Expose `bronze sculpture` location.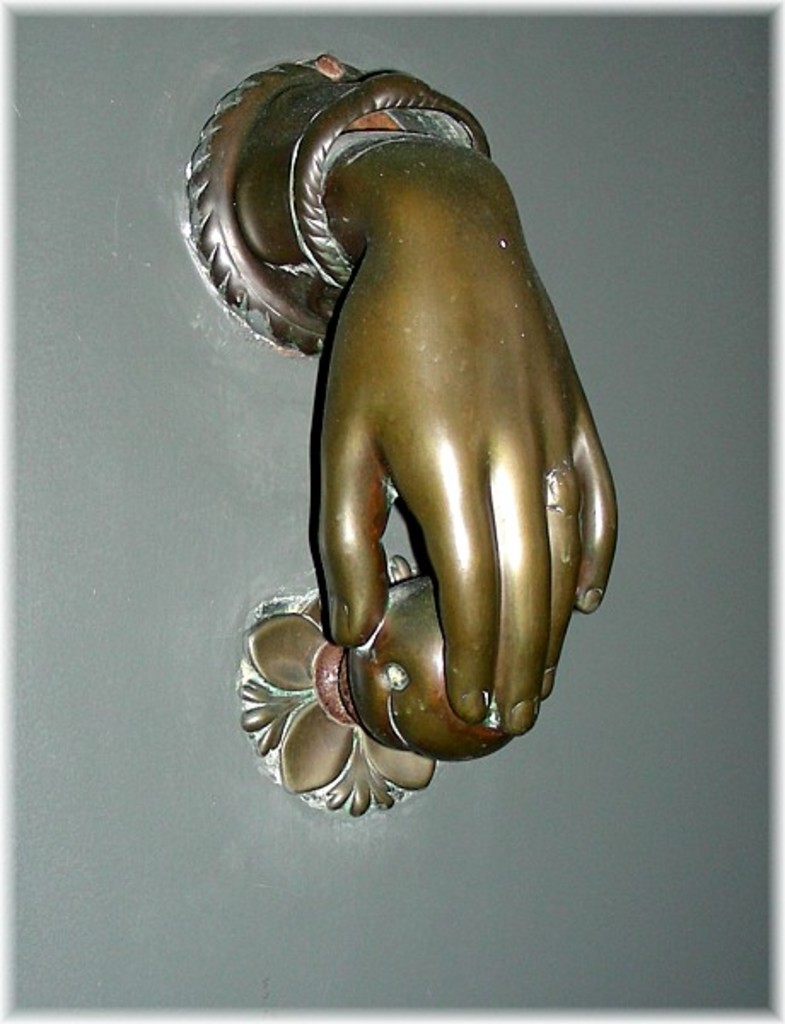
Exposed at 189/55/625/807.
